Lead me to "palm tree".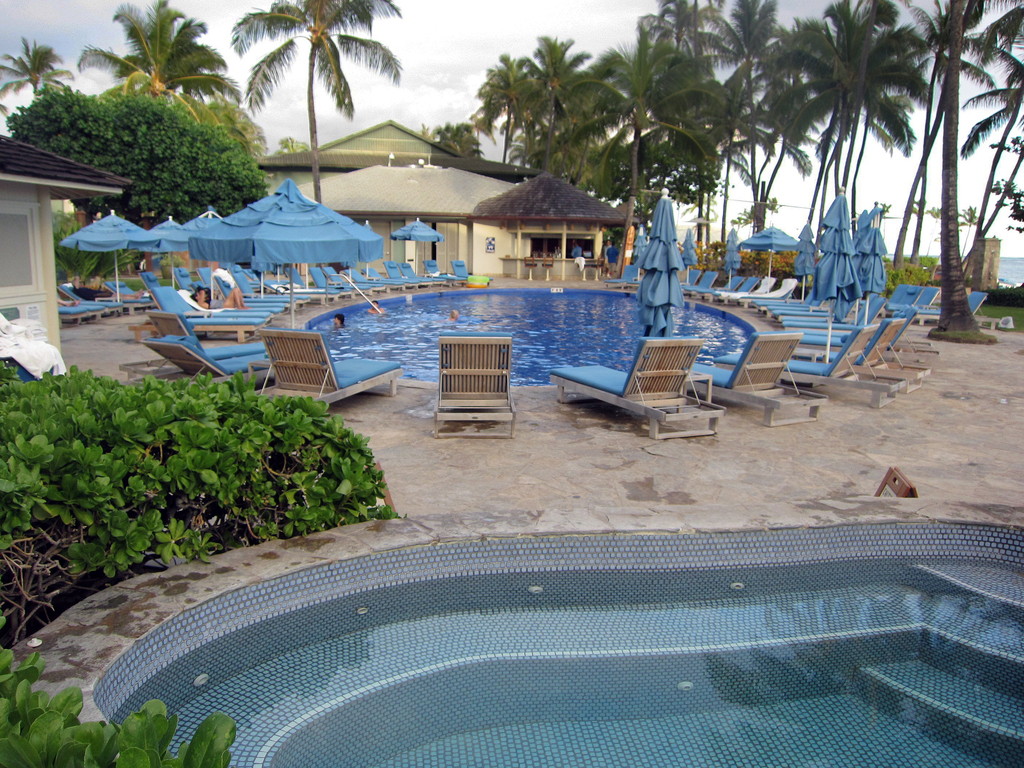
Lead to 503 45 593 193.
